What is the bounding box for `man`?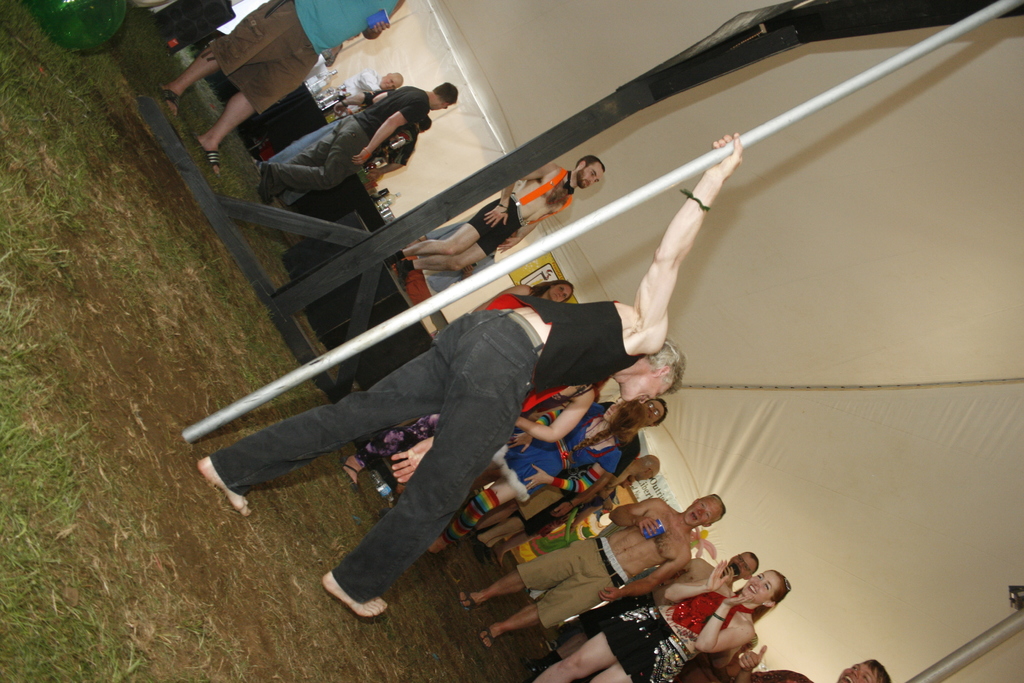
pyautogui.locateOnScreen(390, 144, 614, 286).
